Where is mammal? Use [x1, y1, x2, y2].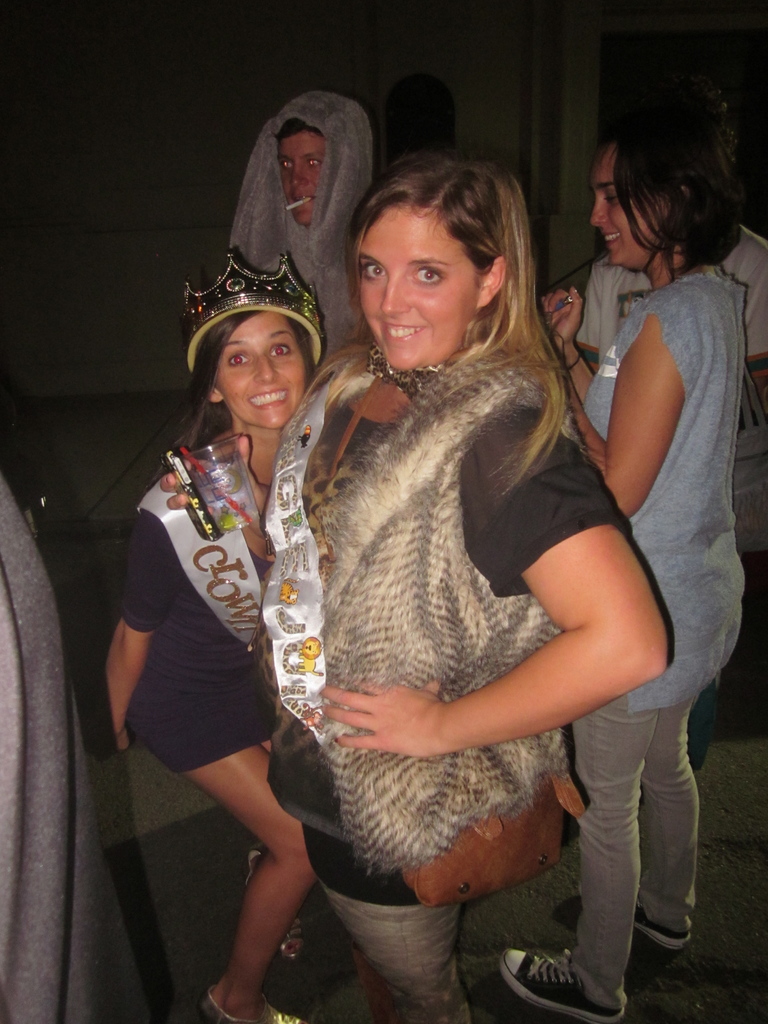
[0, 496, 150, 1023].
